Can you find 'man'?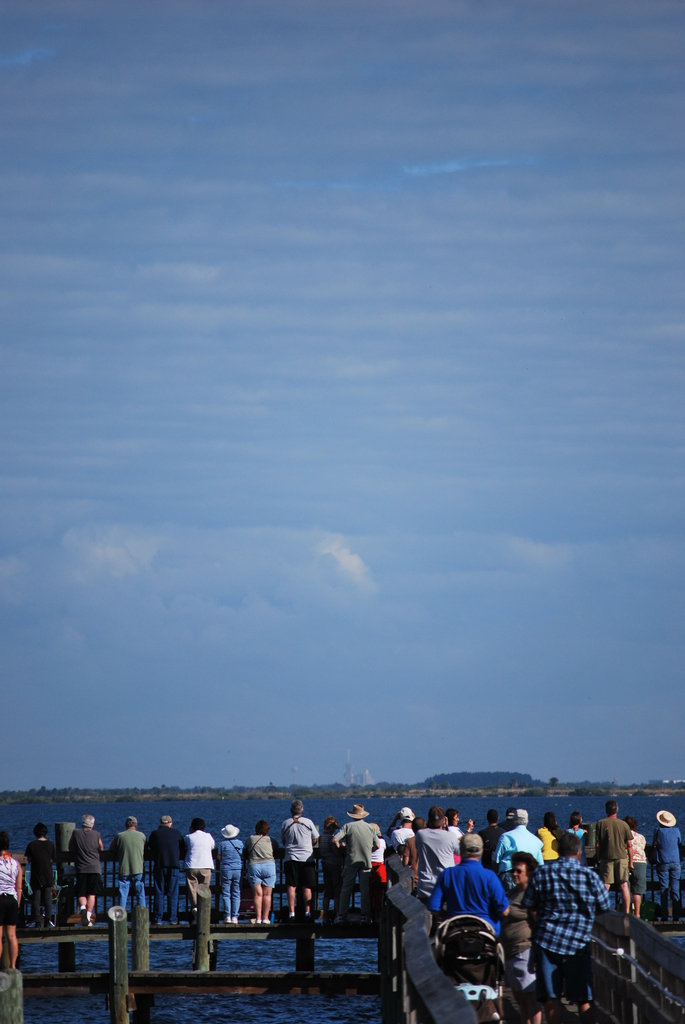
Yes, bounding box: l=190, t=824, r=207, b=915.
